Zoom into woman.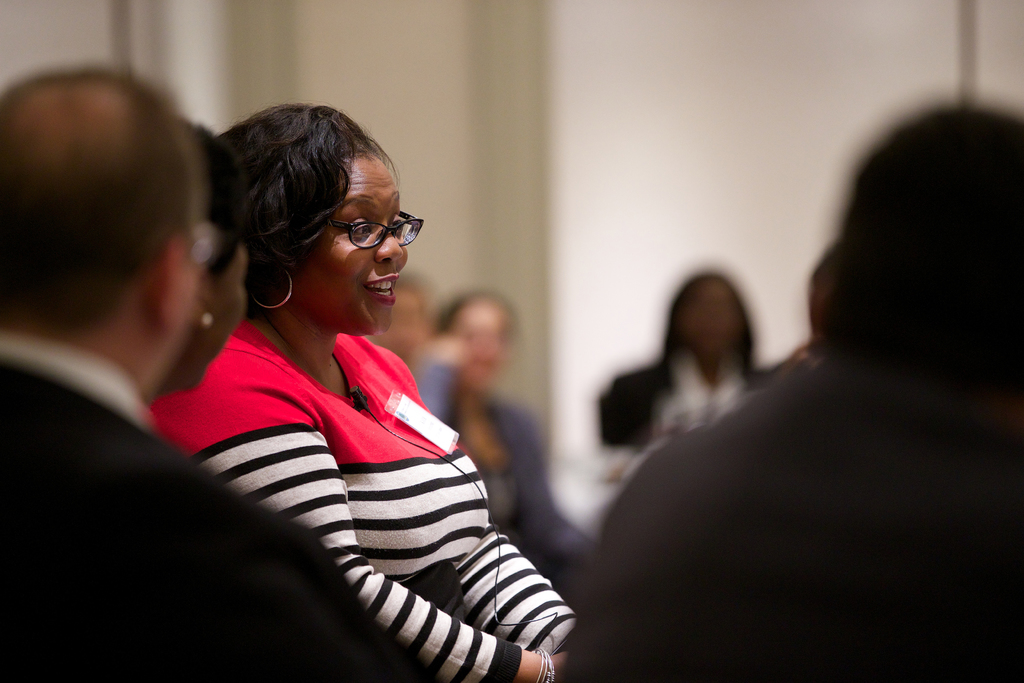
Zoom target: <box>155,124,257,399</box>.
